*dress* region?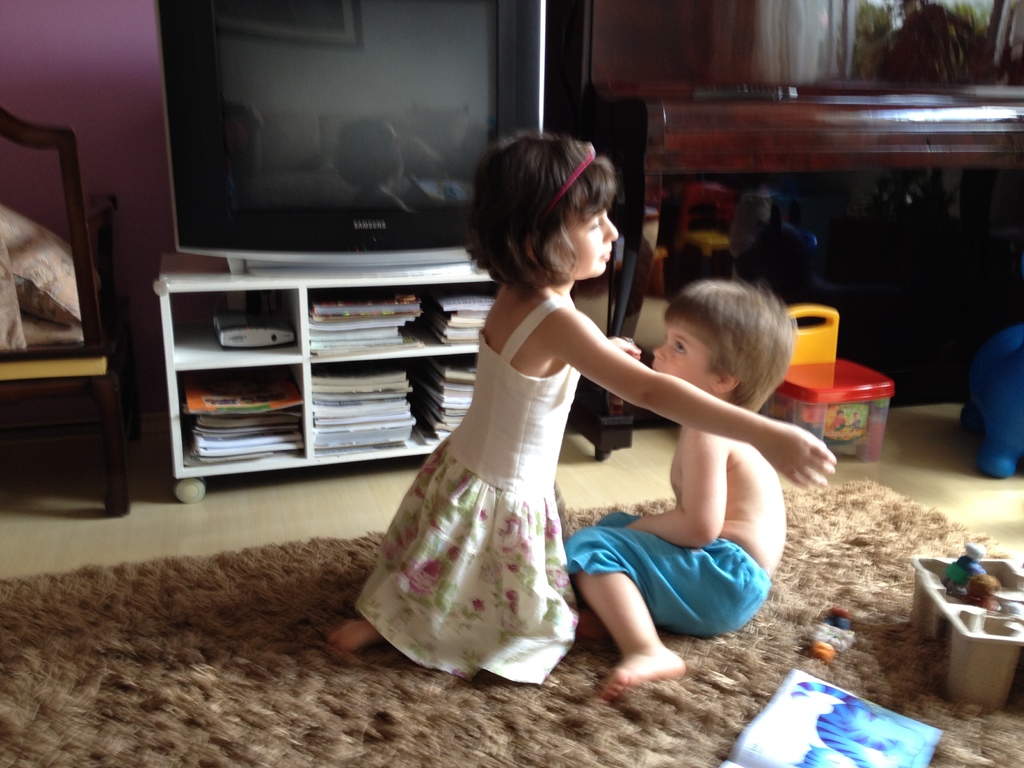
355:295:577:688
